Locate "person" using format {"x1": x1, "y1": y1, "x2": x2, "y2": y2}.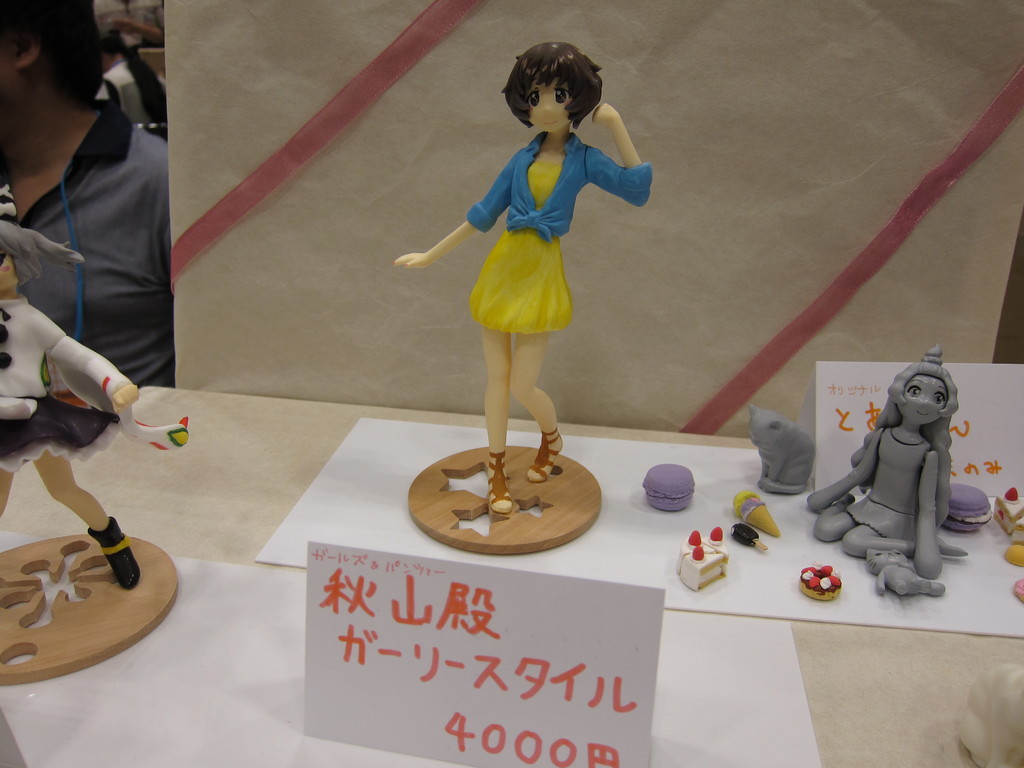
{"x1": 810, "y1": 344, "x2": 962, "y2": 582}.
